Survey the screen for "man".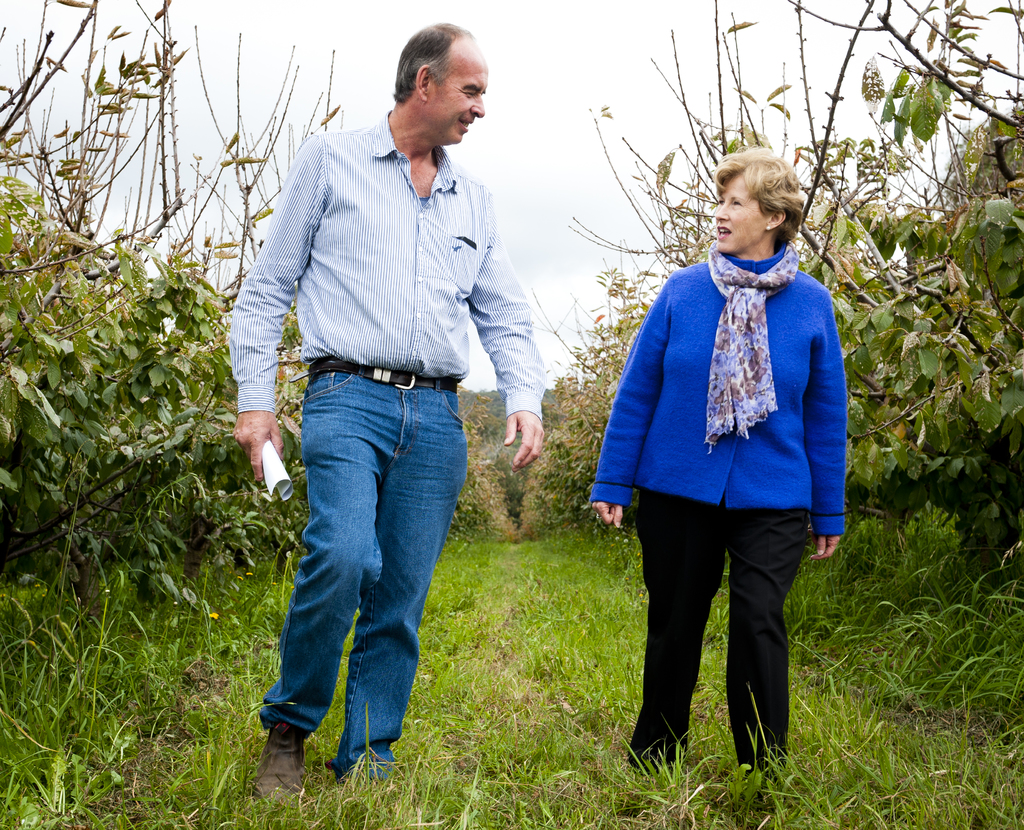
Survey found: left=234, top=67, right=528, bottom=765.
